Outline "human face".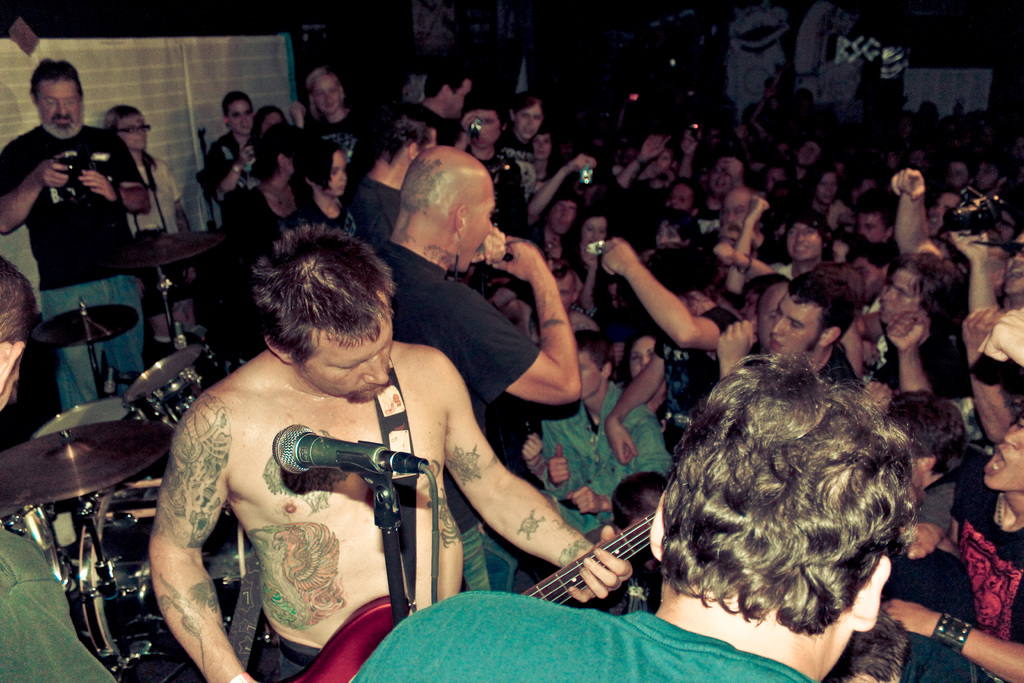
Outline: 687 131 693 149.
